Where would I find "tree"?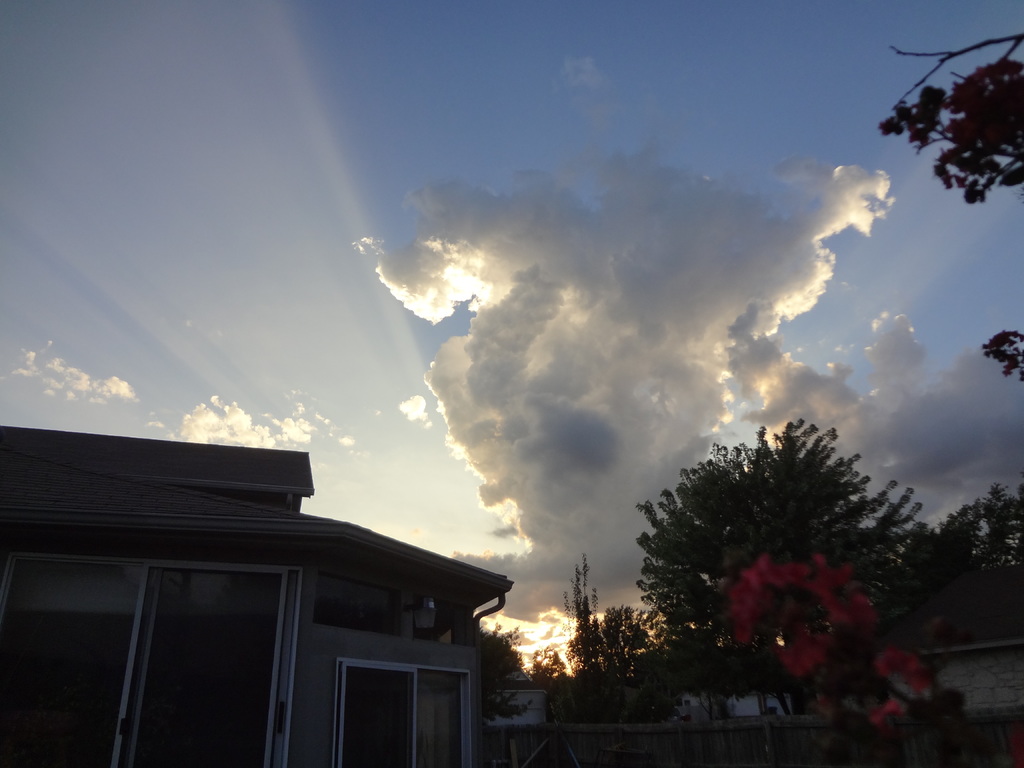
At detection(563, 561, 605, 676).
